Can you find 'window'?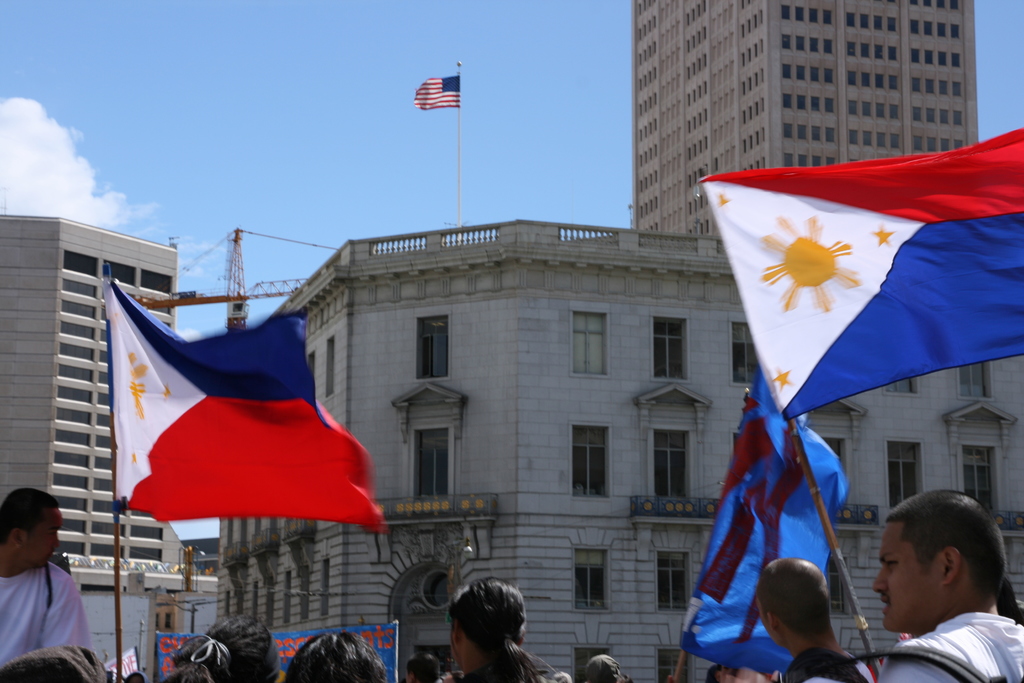
Yes, bounding box: [406,425,462,509].
